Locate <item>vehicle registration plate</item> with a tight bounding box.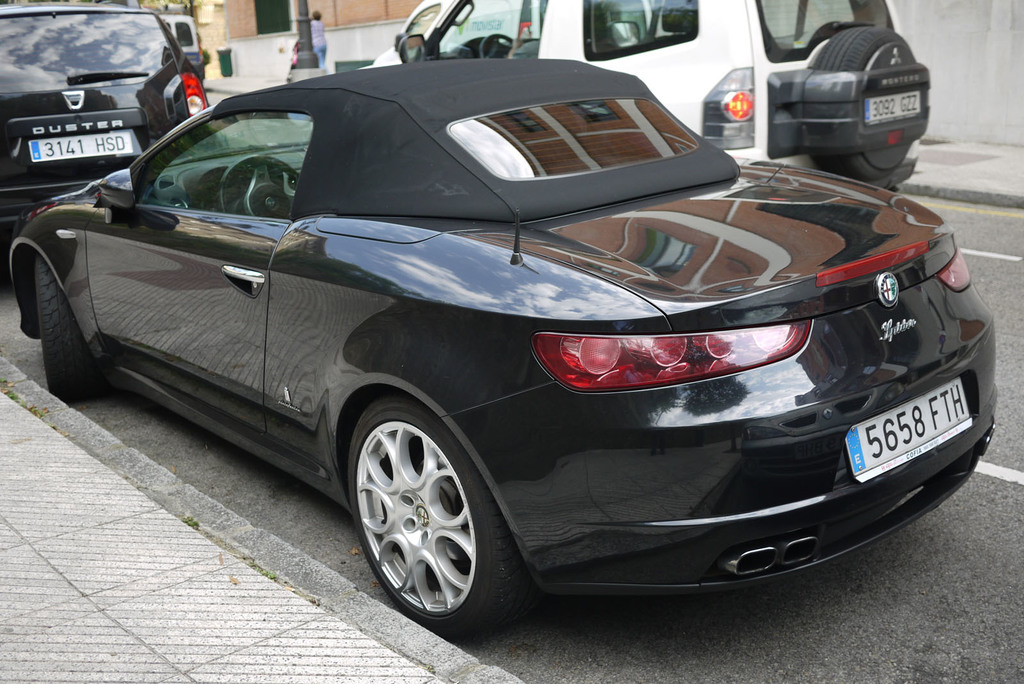
box=[862, 373, 980, 495].
